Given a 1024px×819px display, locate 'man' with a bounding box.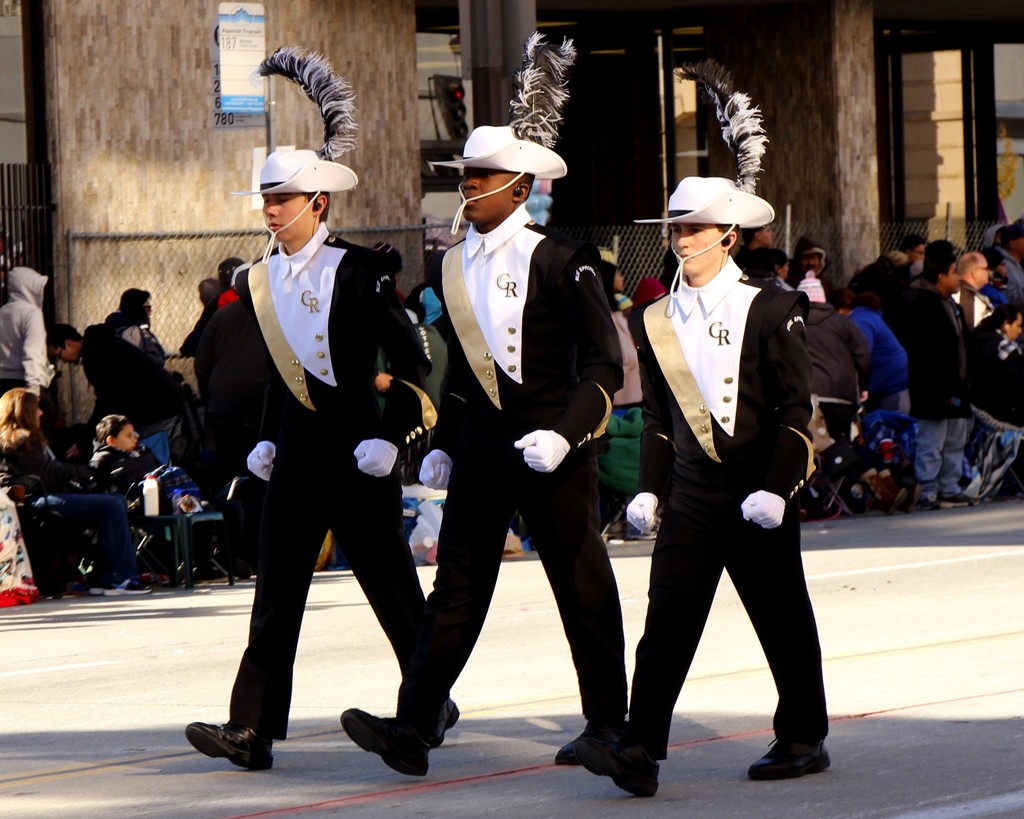
Located: bbox(788, 235, 829, 275).
